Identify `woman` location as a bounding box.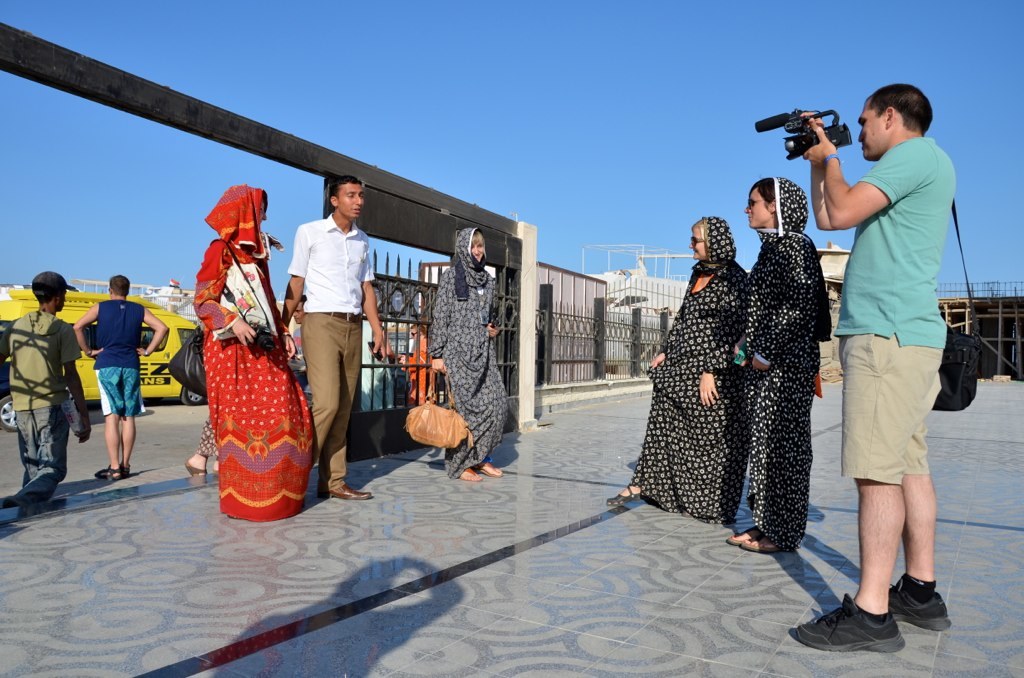
<box>430,229,507,484</box>.
